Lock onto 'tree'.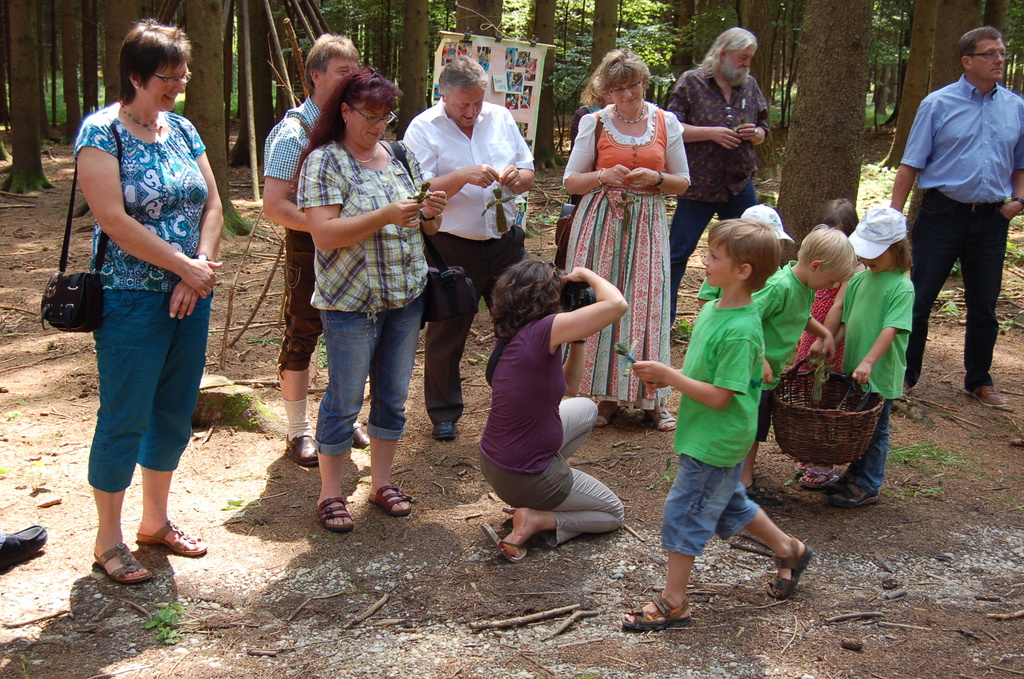
Locked: [x1=0, y1=0, x2=63, y2=197].
